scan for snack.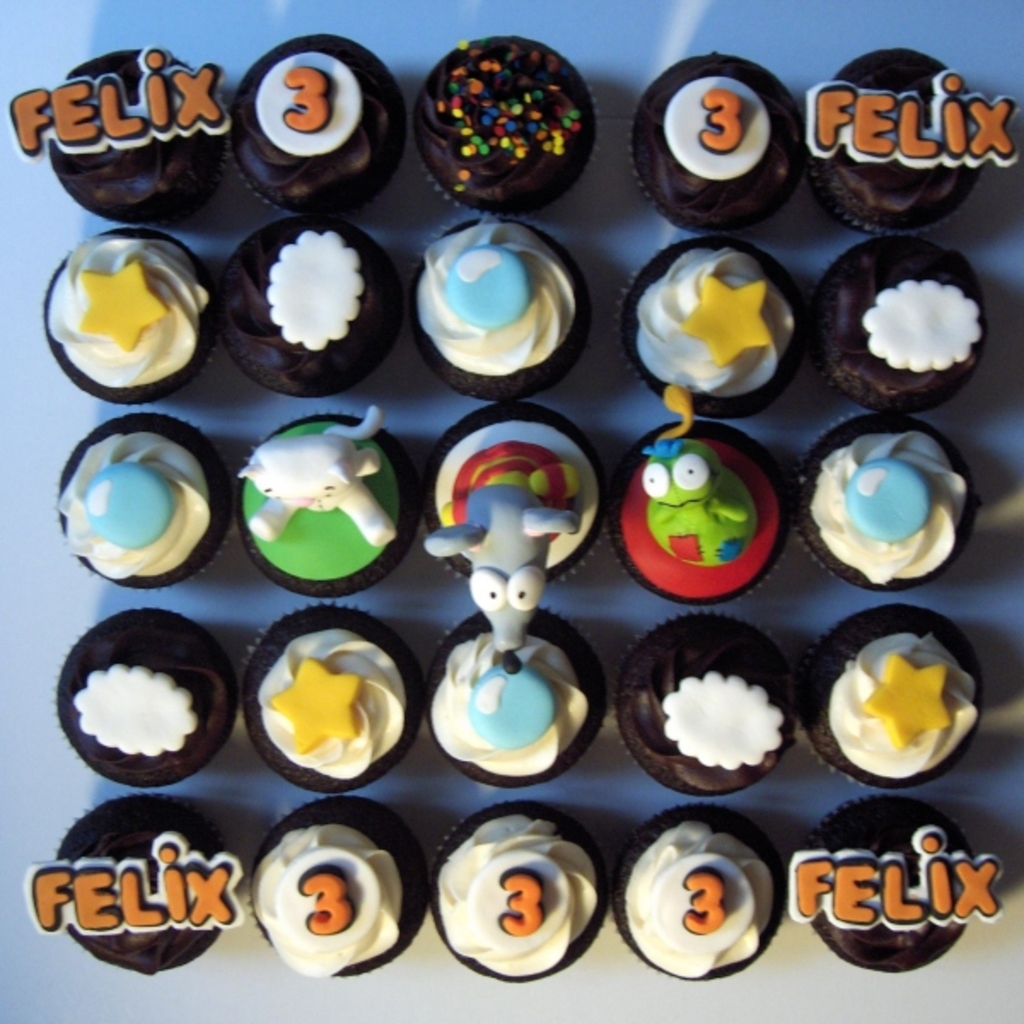
Scan result: {"x1": 249, "y1": 596, "x2": 413, "y2": 794}.
